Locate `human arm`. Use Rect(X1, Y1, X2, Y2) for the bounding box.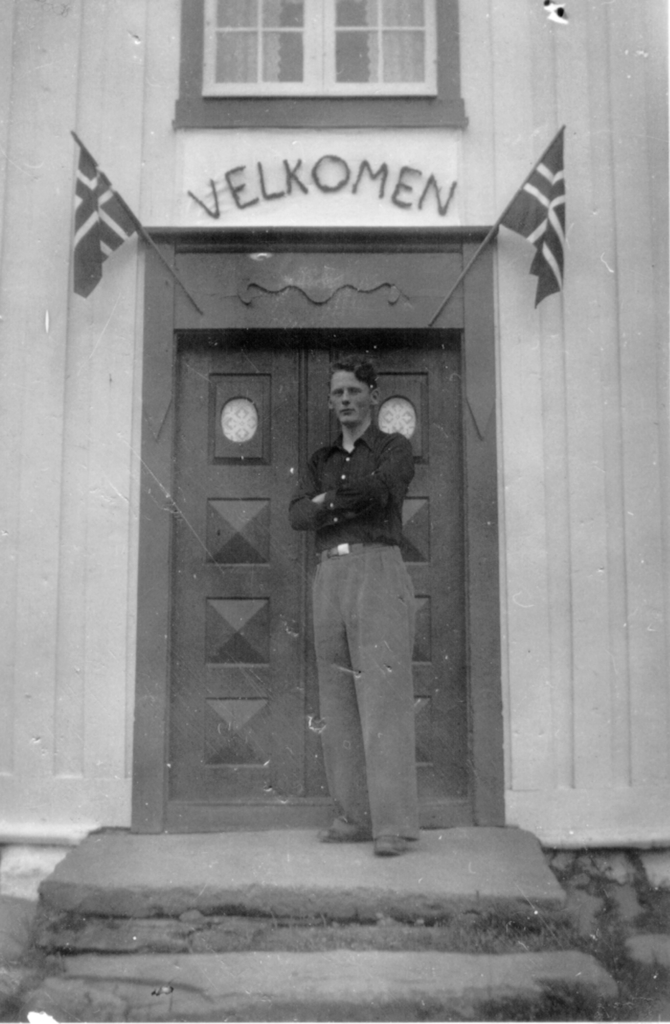
Rect(314, 433, 419, 510).
